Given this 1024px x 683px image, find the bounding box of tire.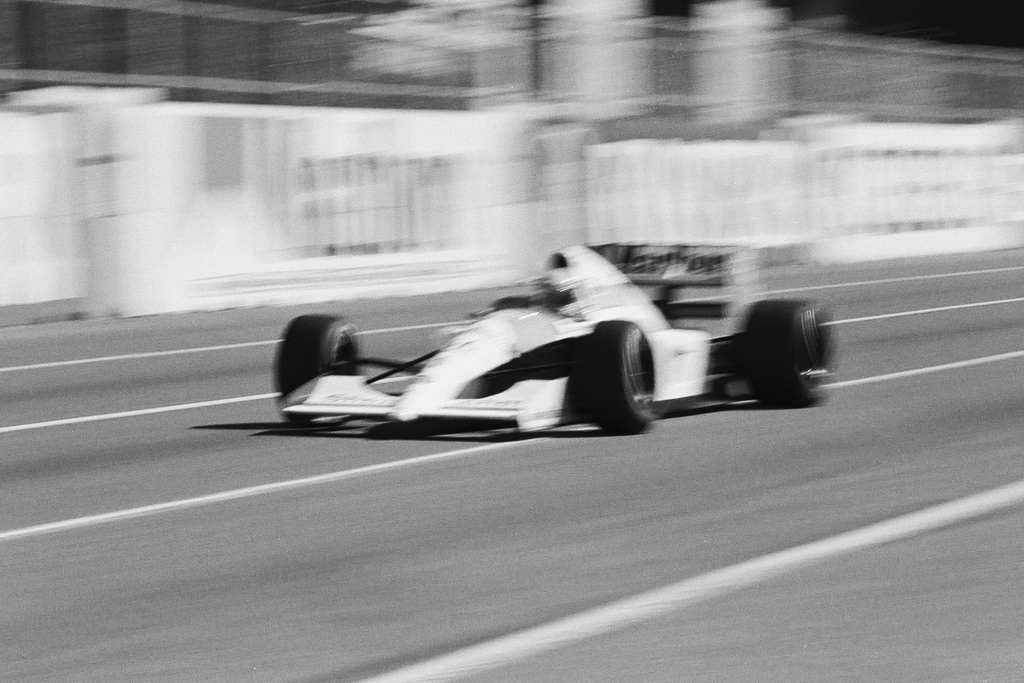
x1=738, y1=298, x2=835, y2=407.
